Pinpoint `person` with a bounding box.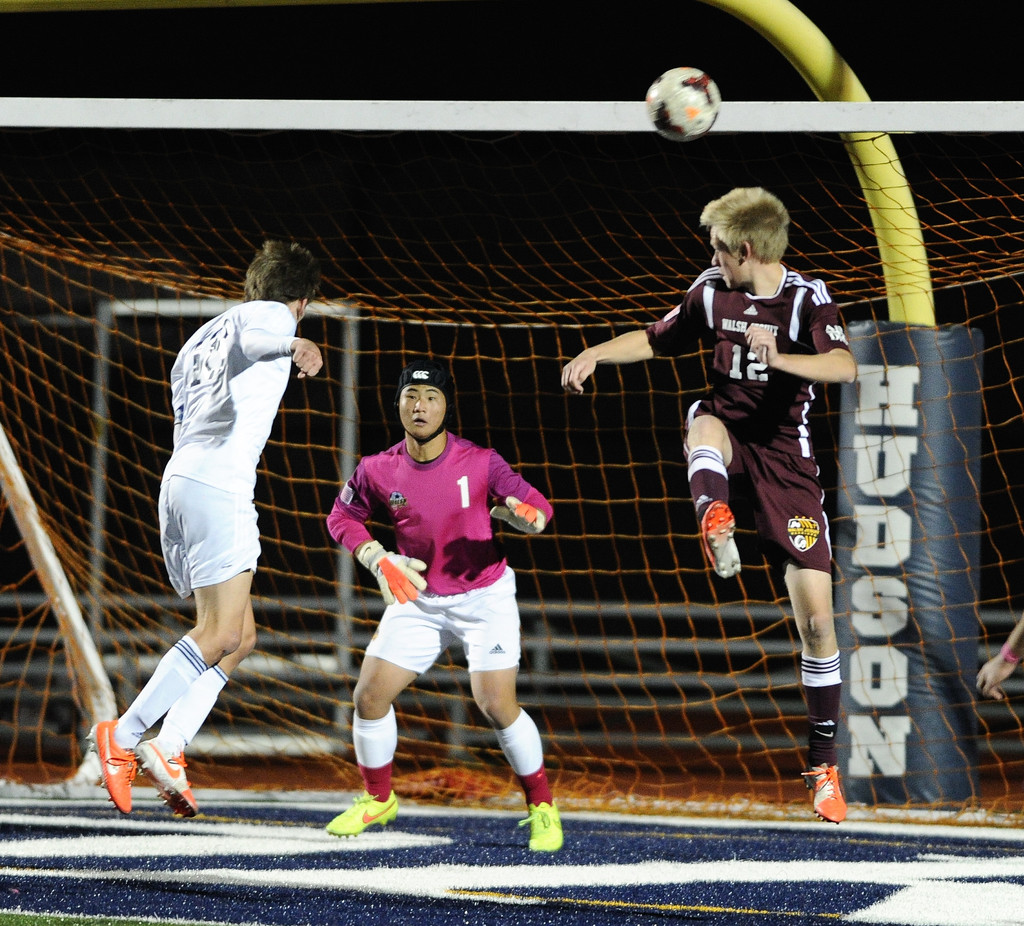
(x1=615, y1=177, x2=861, y2=781).
